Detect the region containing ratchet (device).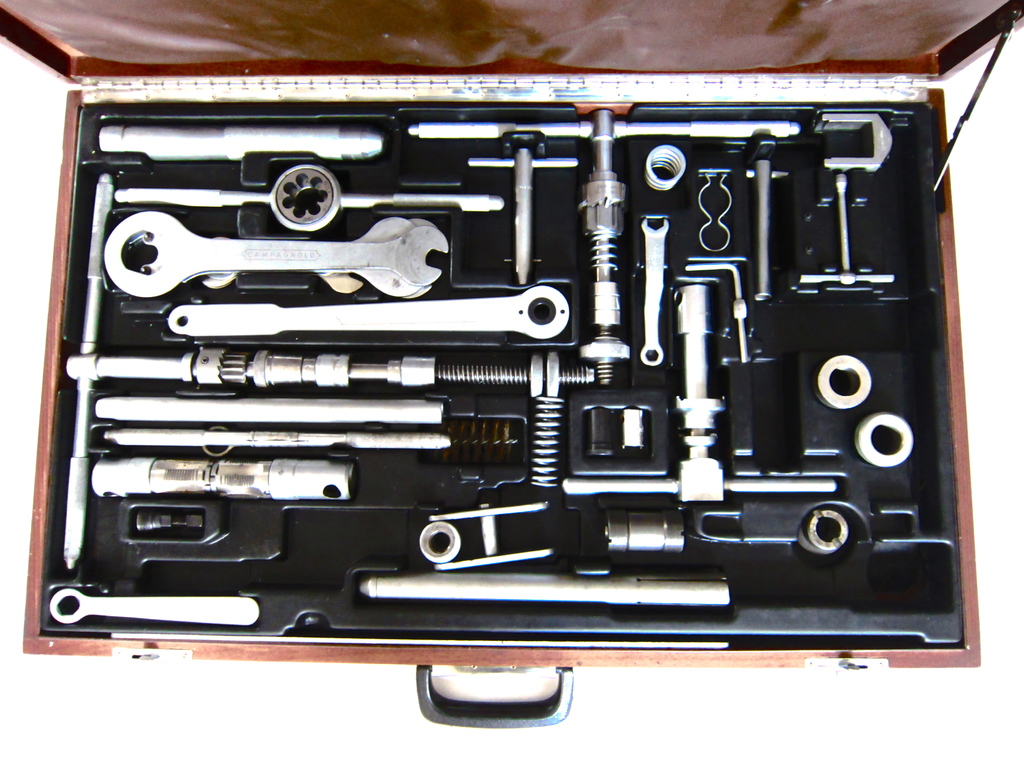
select_region(813, 355, 868, 410).
